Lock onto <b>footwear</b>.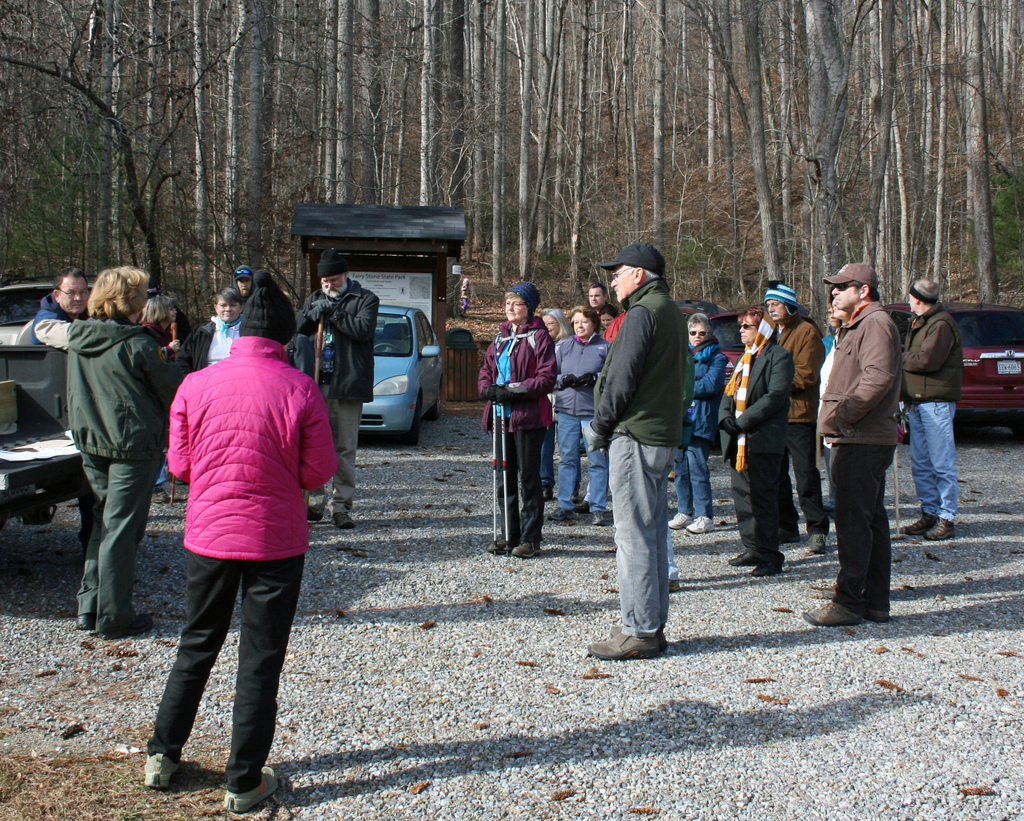
Locked: {"x1": 510, "y1": 540, "x2": 547, "y2": 557}.
